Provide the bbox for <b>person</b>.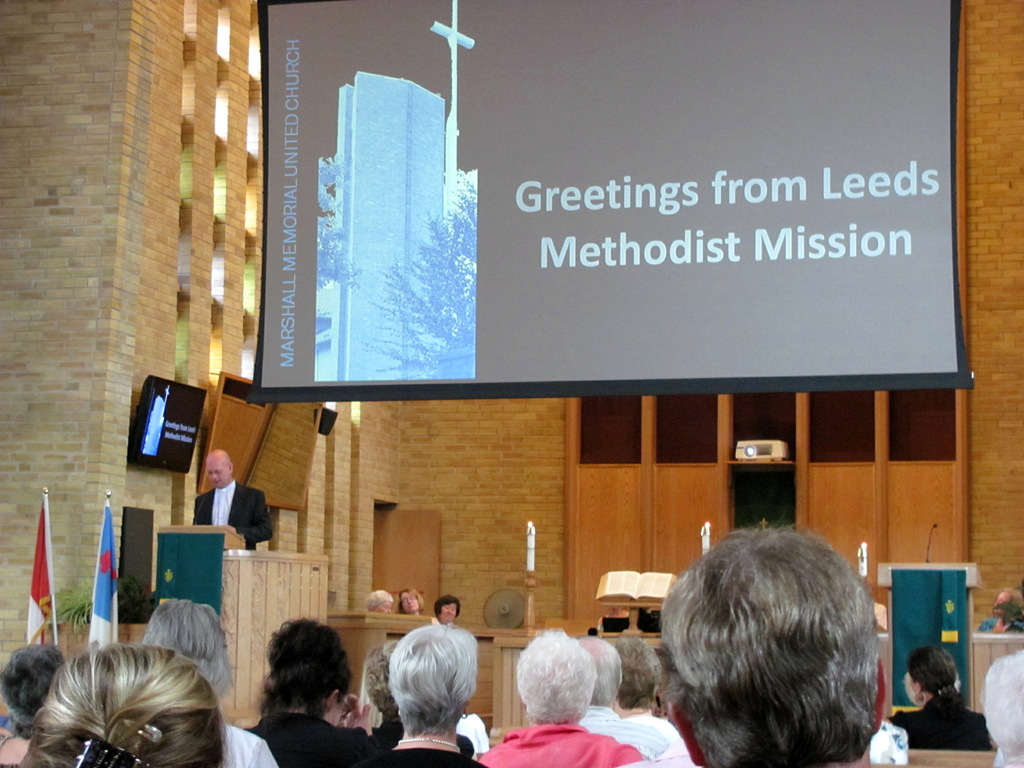
box(138, 598, 280, 767).
